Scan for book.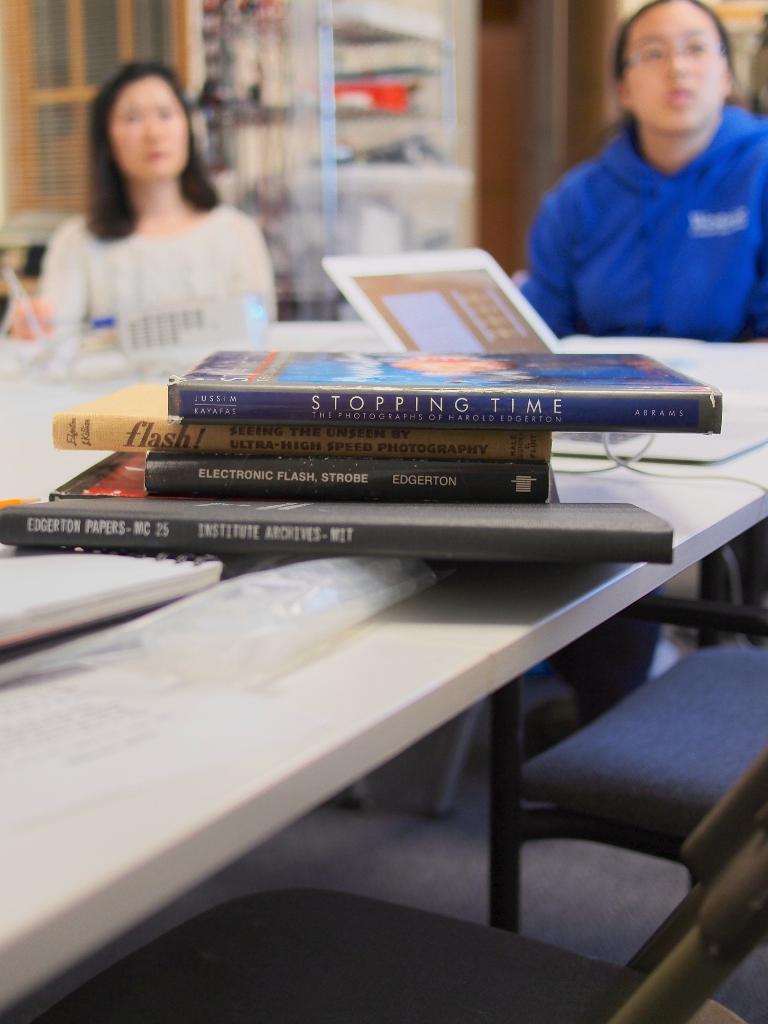
Scan result: left=52, top=370, right=579, bottom=475.
